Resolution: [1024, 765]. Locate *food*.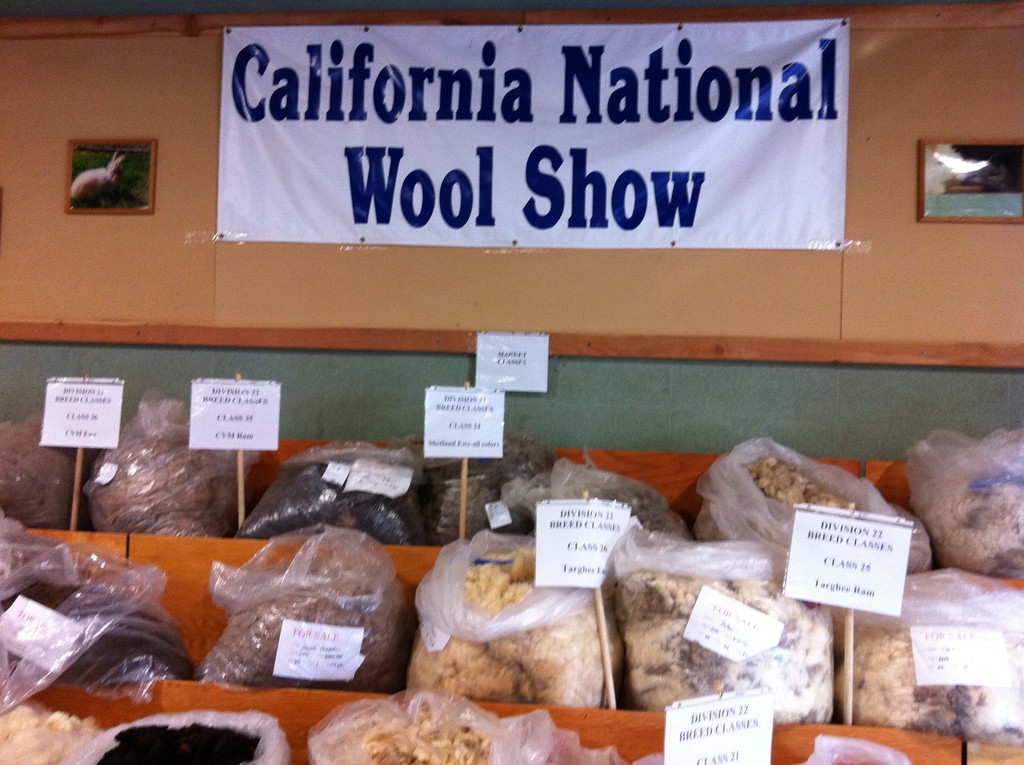
box(691, 458, 868, 541).
